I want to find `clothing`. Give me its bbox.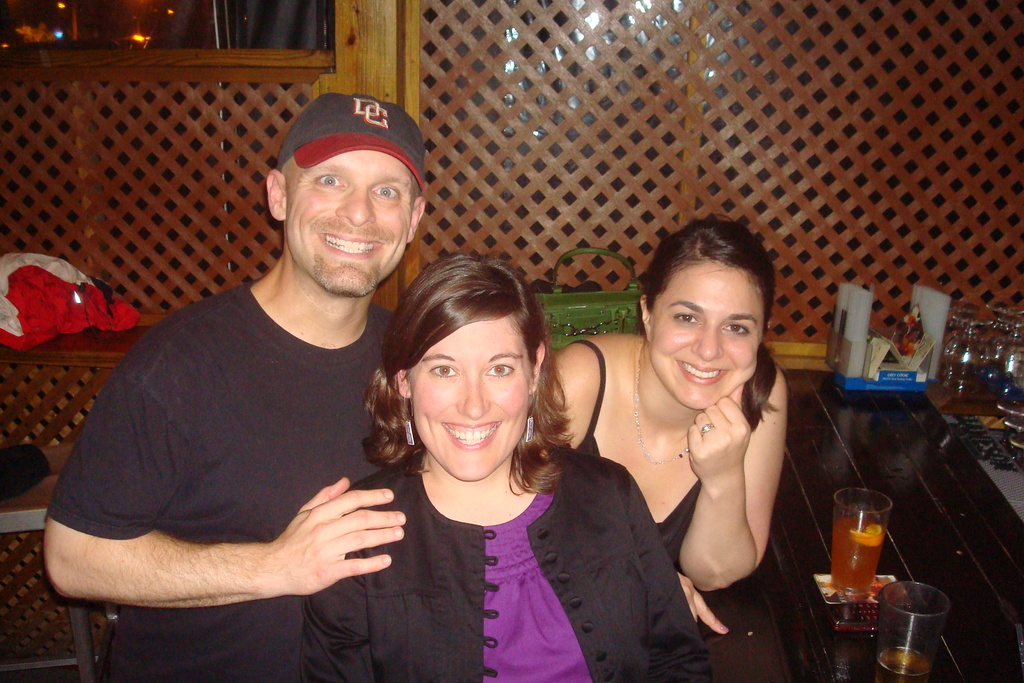
l=575, t=343, r=770, b=569.
